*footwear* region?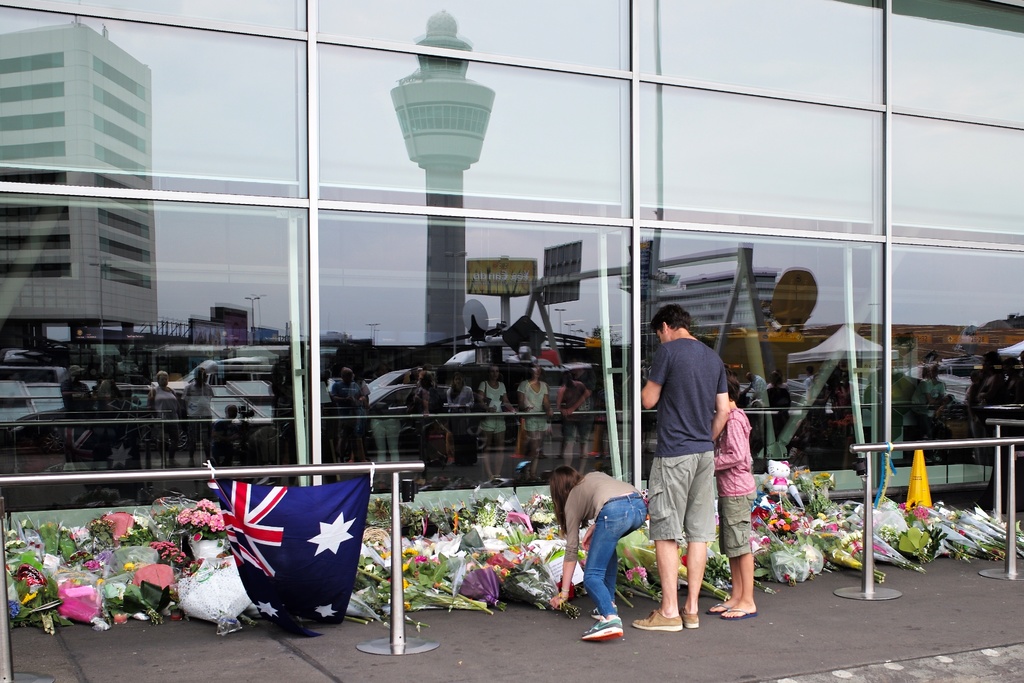
719/600/755/620
